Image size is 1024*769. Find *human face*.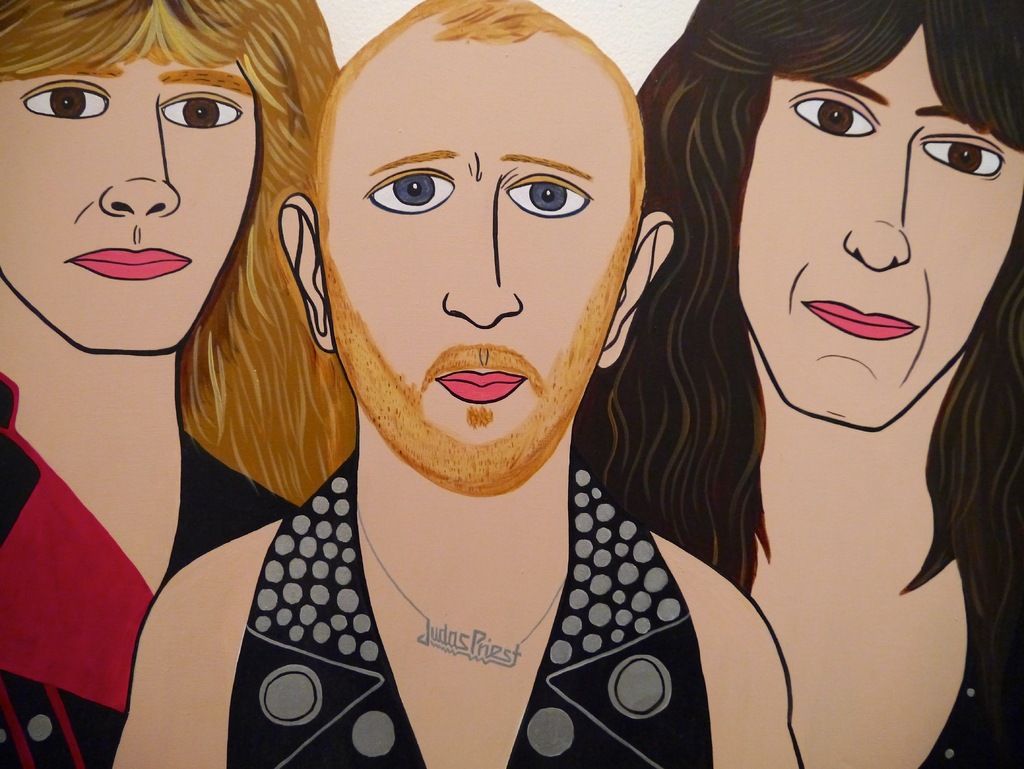
(0,44,269,363).
